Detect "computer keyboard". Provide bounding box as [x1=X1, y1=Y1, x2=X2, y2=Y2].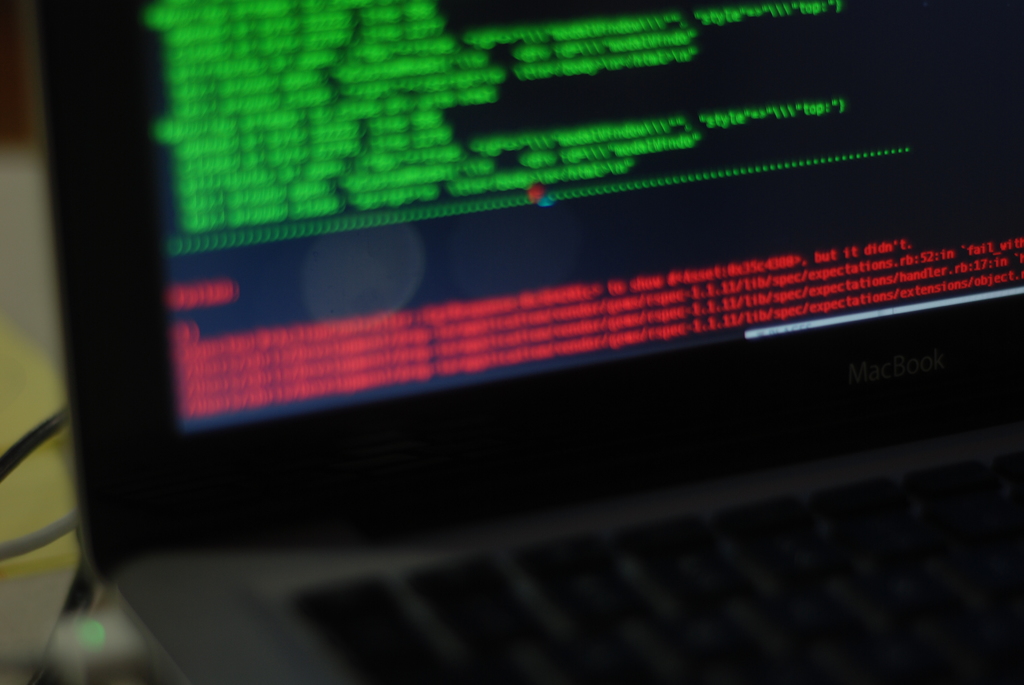
[x1=286, y1=447, x2=1023, y2=684].
